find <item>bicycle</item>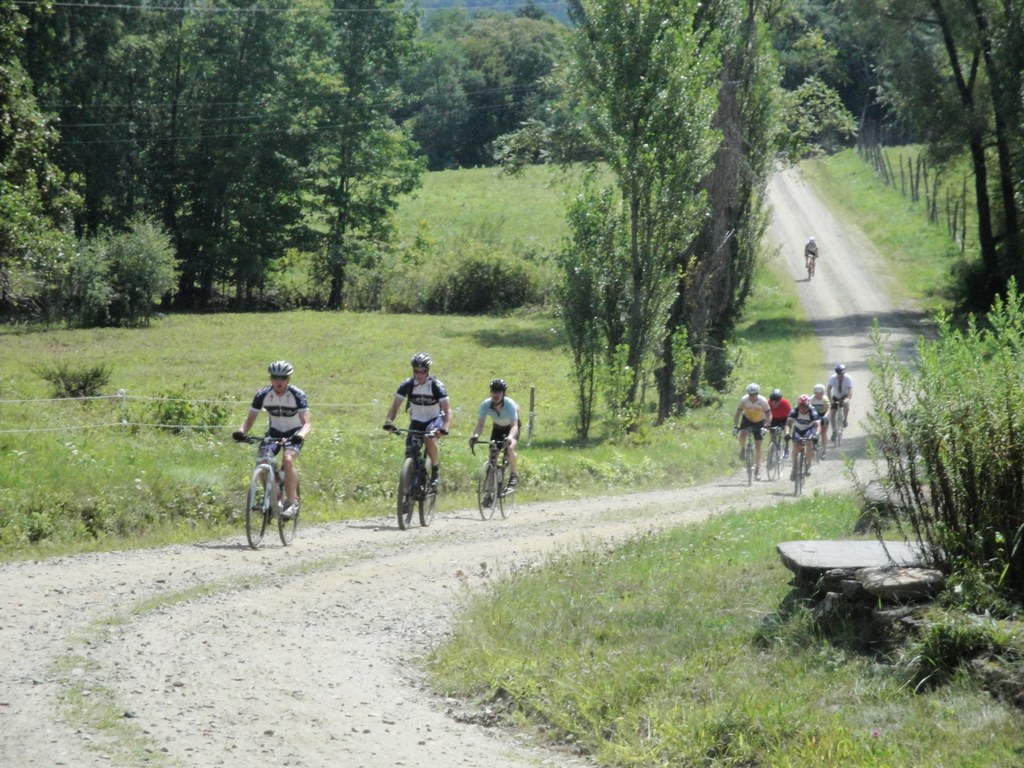
<bbox>803, 250, 821, 278</bbox>
